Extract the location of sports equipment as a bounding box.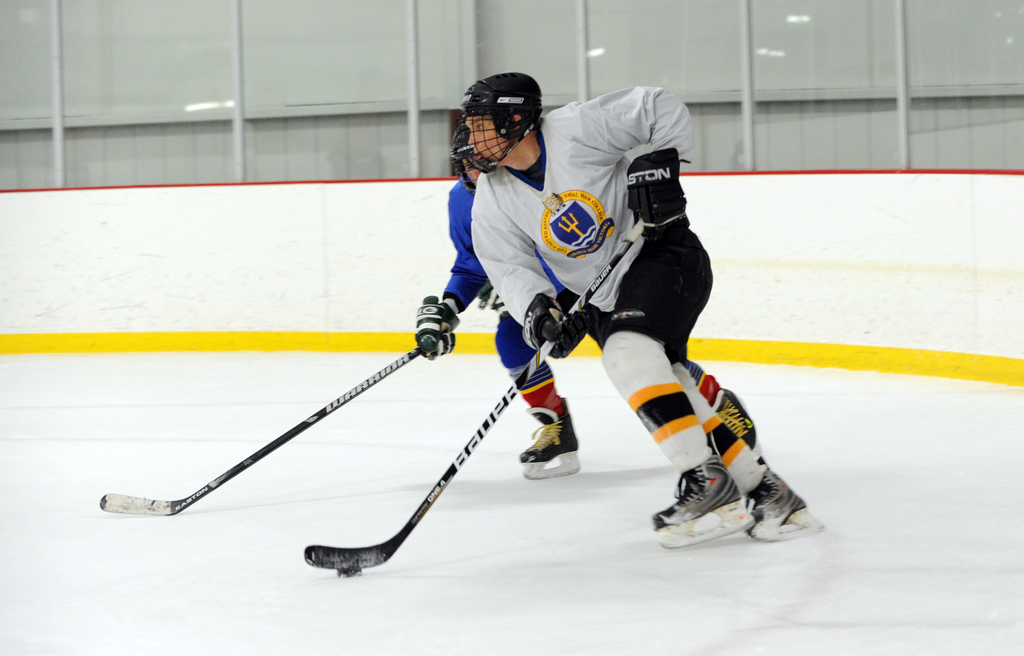
detection(449, 128, 470, 172).
